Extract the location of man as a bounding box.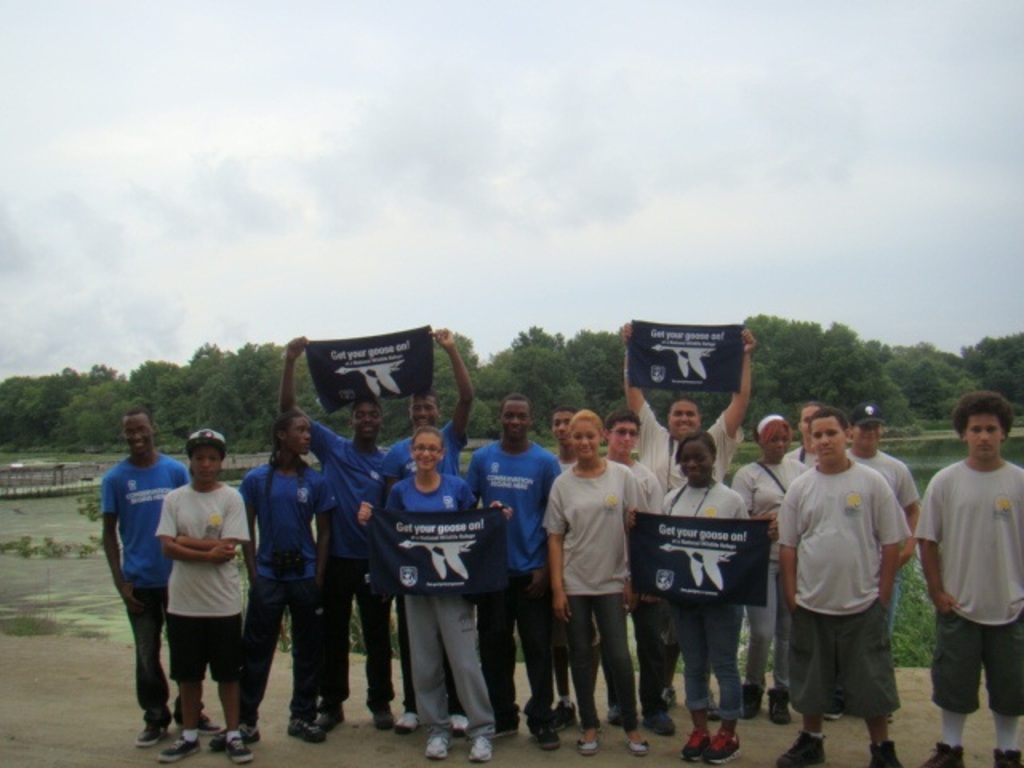
bbox=[278, 330, 392, 734].
